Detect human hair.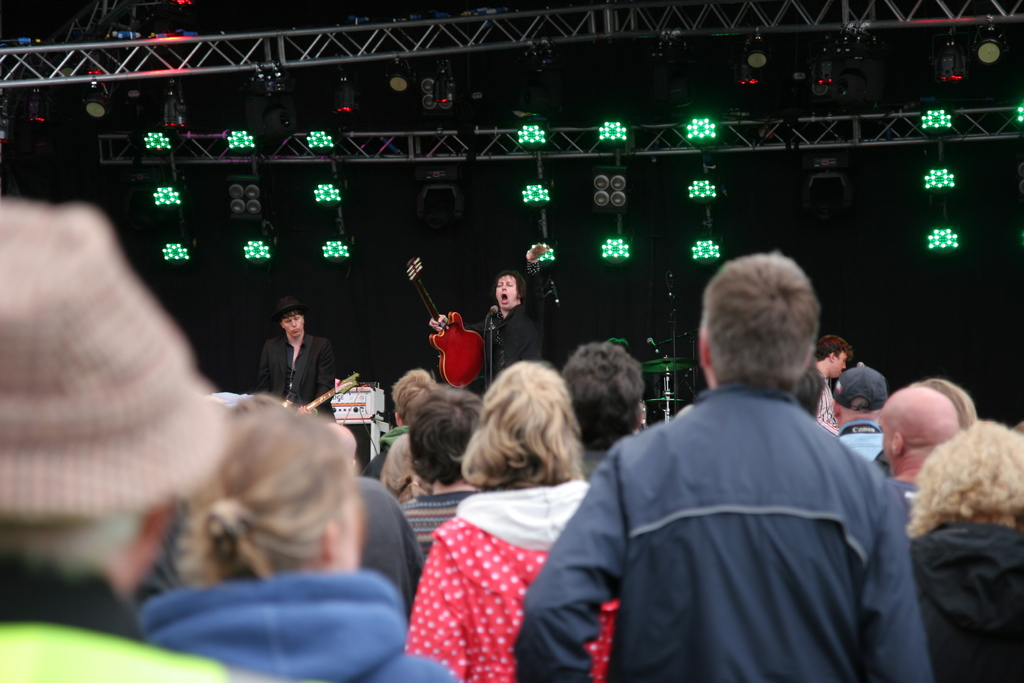
Detected at {"left": 391, "top": 367, "right": 435, "bottom": 424}.
